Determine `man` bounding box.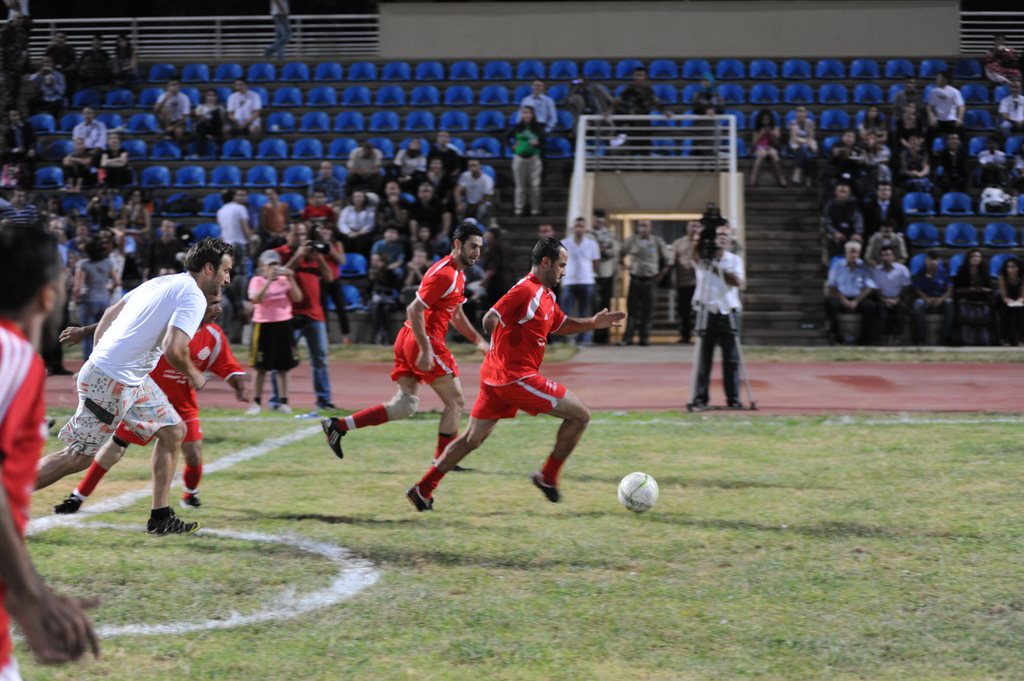
Determined: [x1=303, y1=189, x2=337, y2=224].
